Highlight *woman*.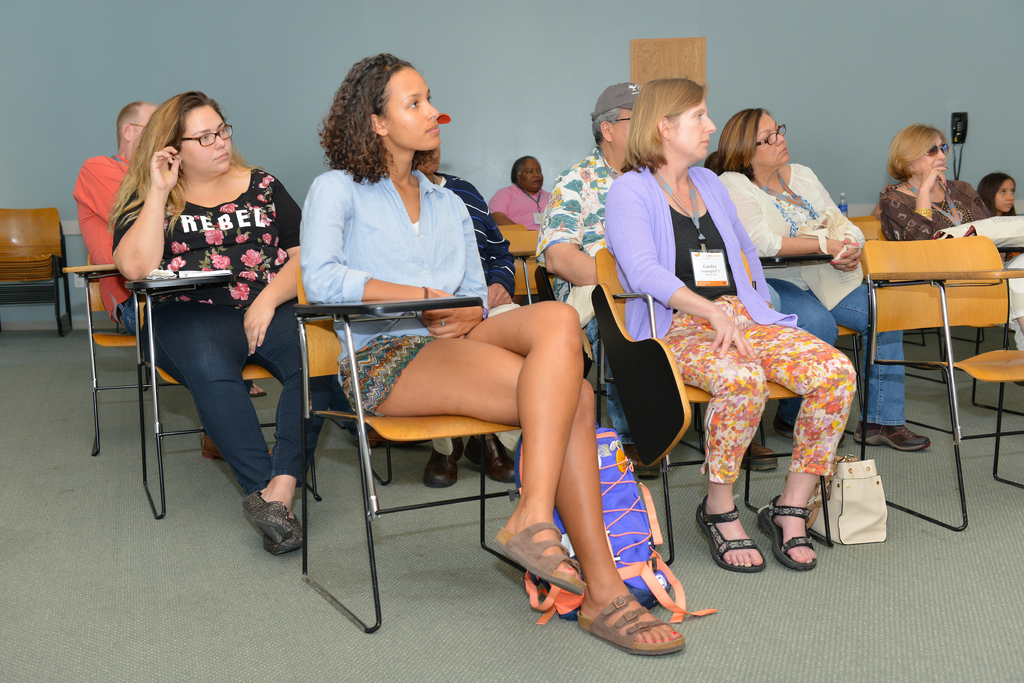
Highlighted region: 608:71:861:577.
